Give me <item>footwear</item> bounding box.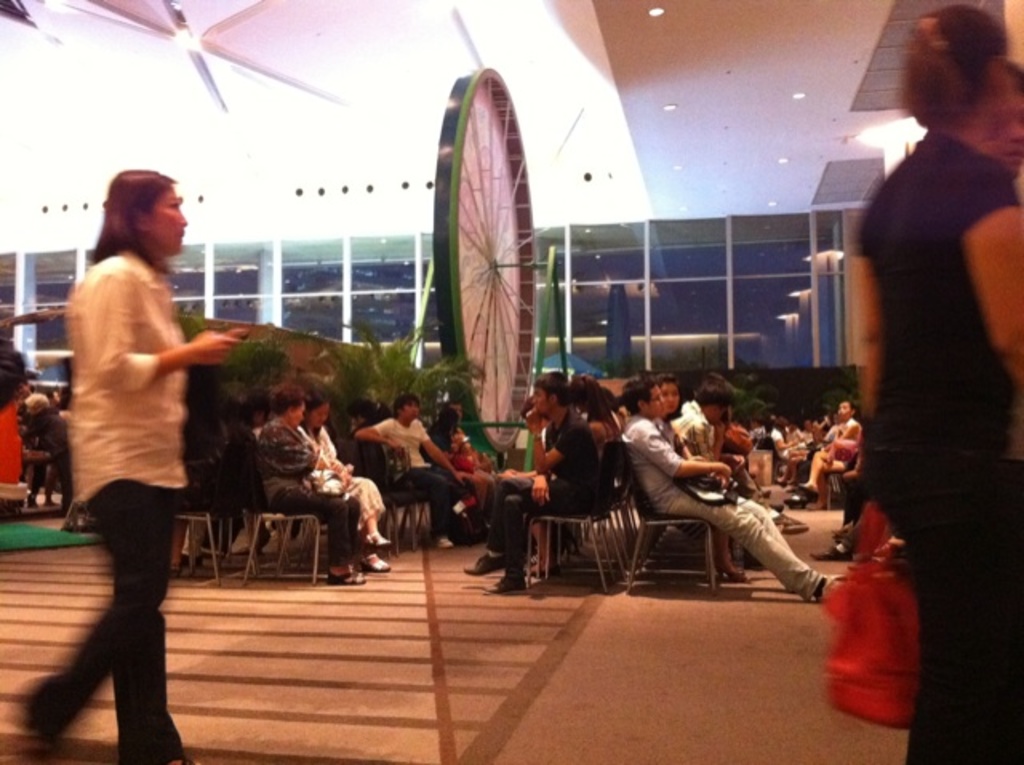
left=813, top=575, right=853, bottom=600.
